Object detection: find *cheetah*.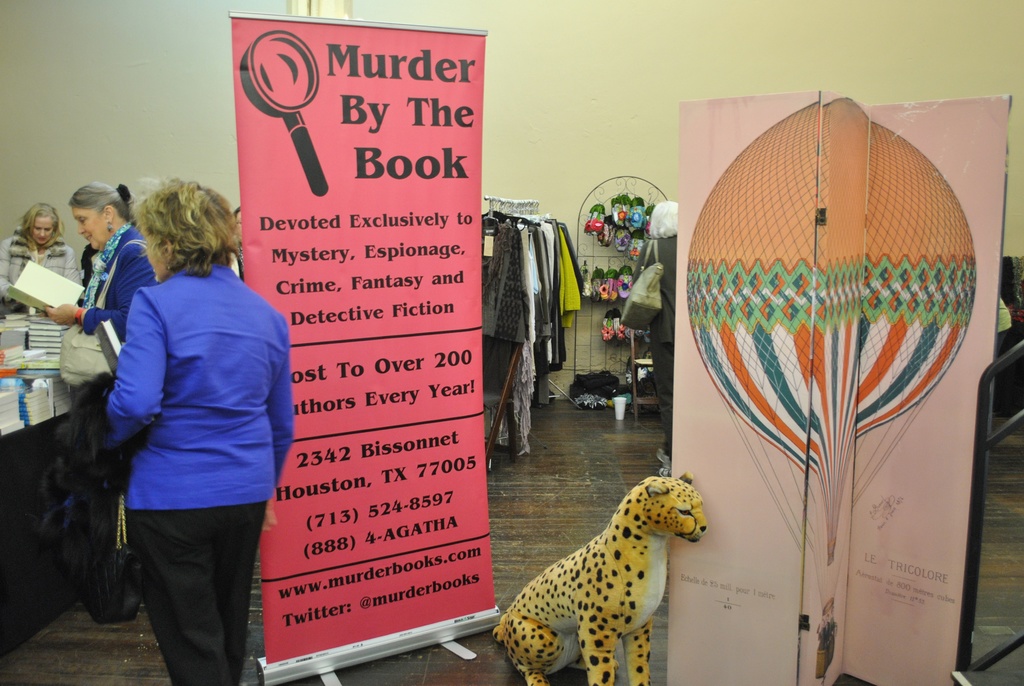
BBox(492, 473, 708, 685).
